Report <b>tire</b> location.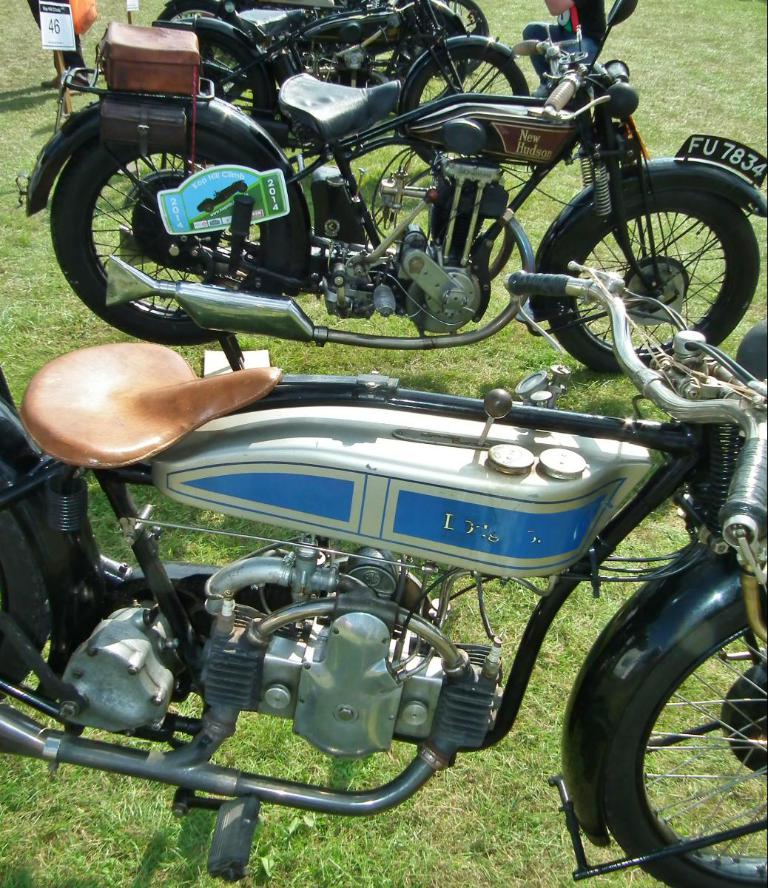
Report: (x1=0, y1=438, x2=55, y2=705).
